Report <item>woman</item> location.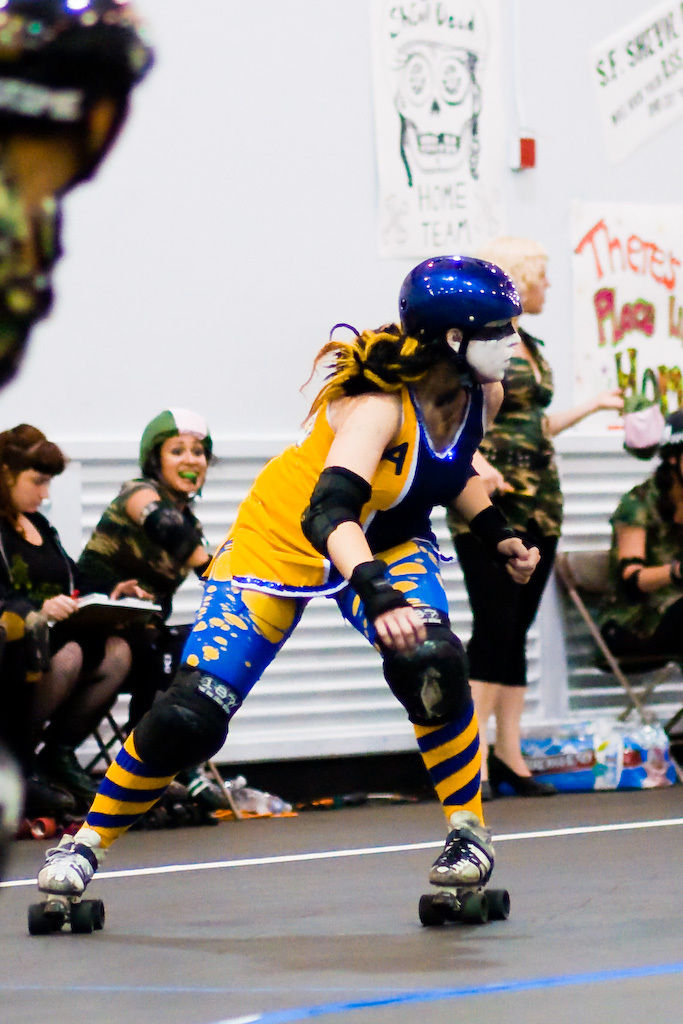
Report: box=[0, 426, 139, 839].
